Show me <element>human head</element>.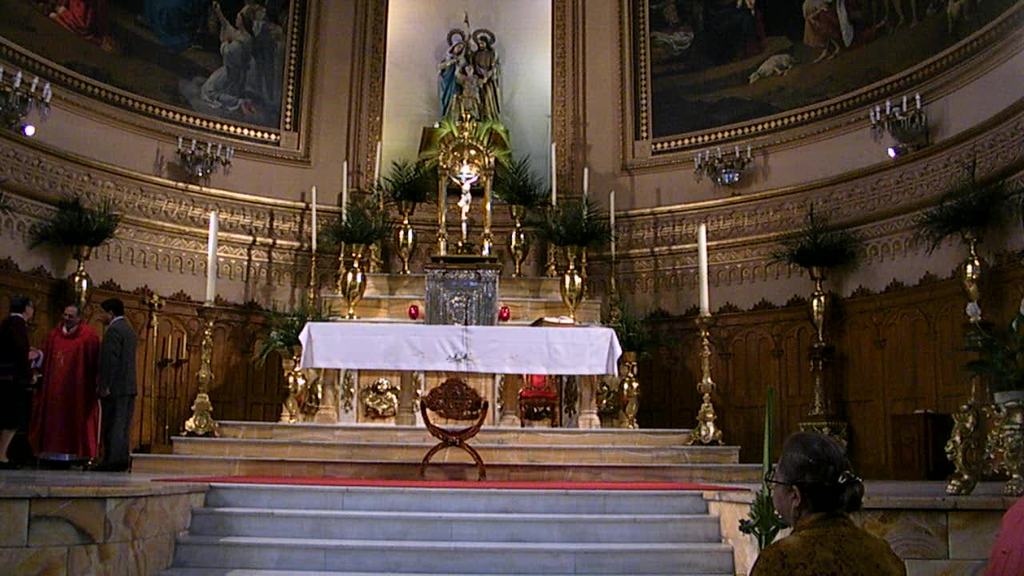
<element>human head</element> is here: x1=754, y1=431, x2=880, y2=528.
